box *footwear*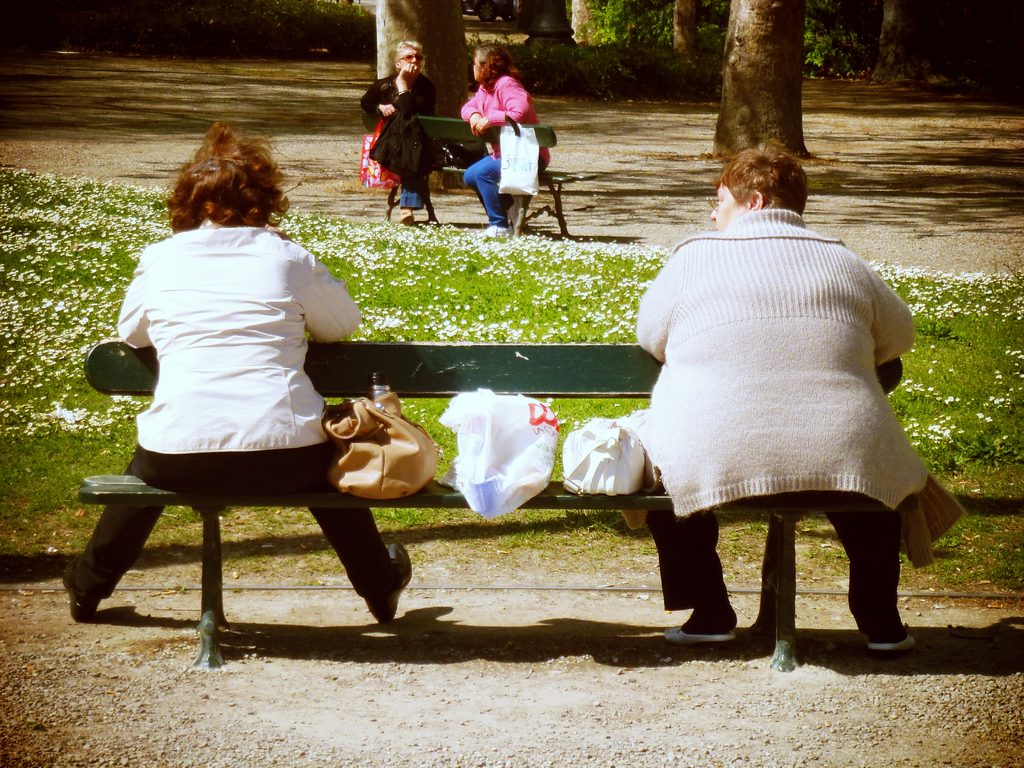
x1=860, y1=626, x2=923, y2=662
